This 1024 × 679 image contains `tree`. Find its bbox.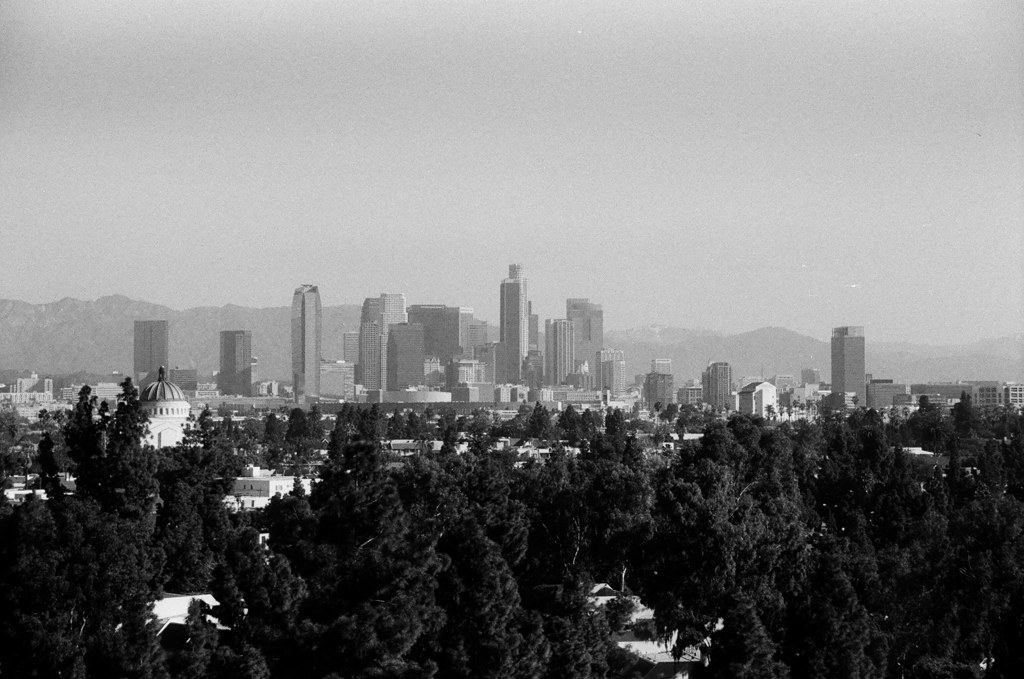
(904, 392, 953, 451).
